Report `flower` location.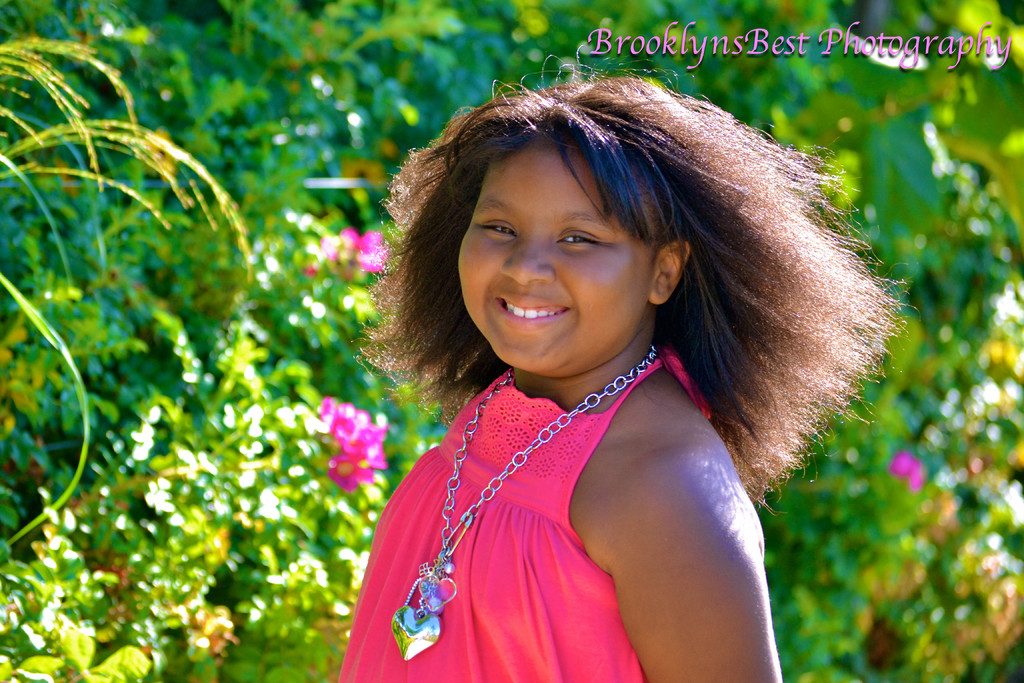
Report: Rect(337, 224, 392, 274).
